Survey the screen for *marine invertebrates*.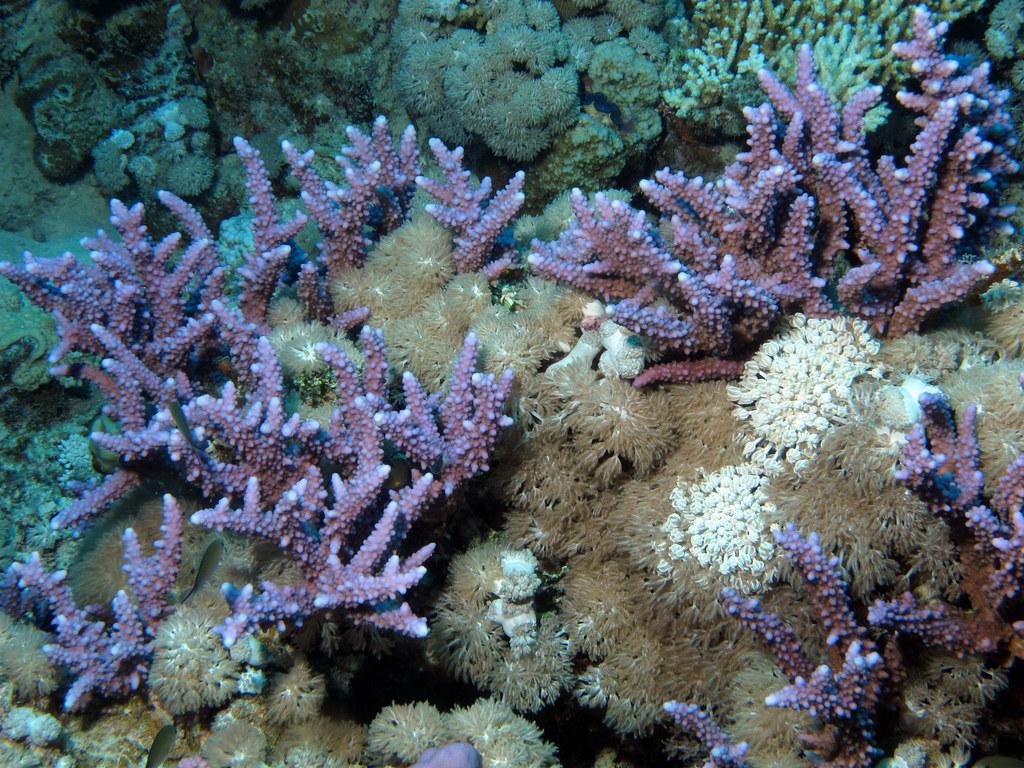
Survey found: [x1=420, y1=528, x2=563, y2=721].
